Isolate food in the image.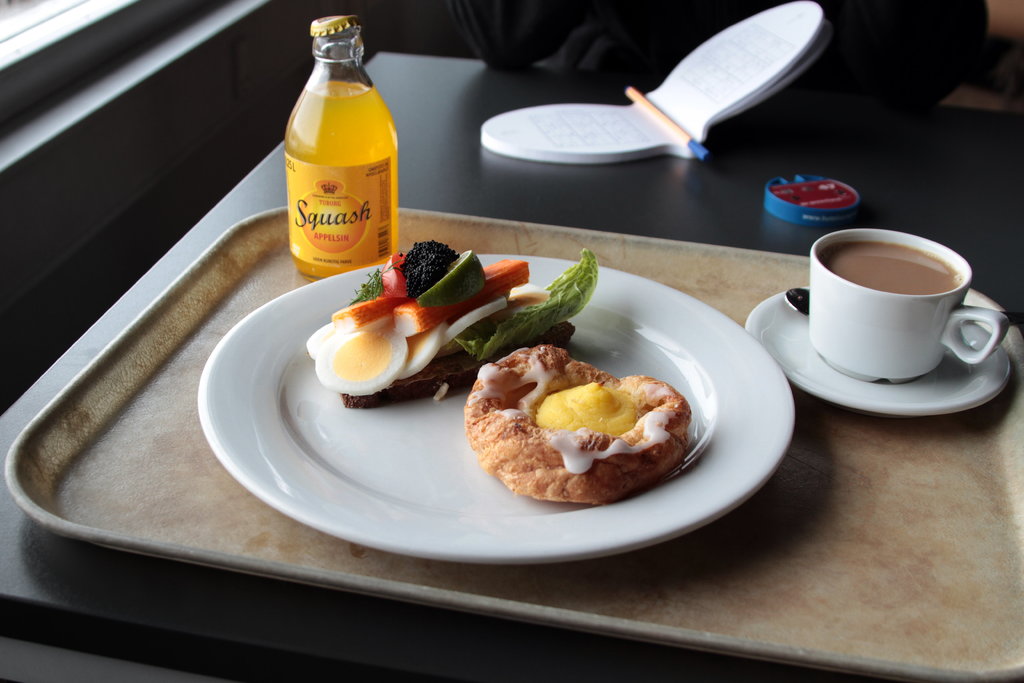
Isolated region: l=467, t=350, r=700, b=503.
